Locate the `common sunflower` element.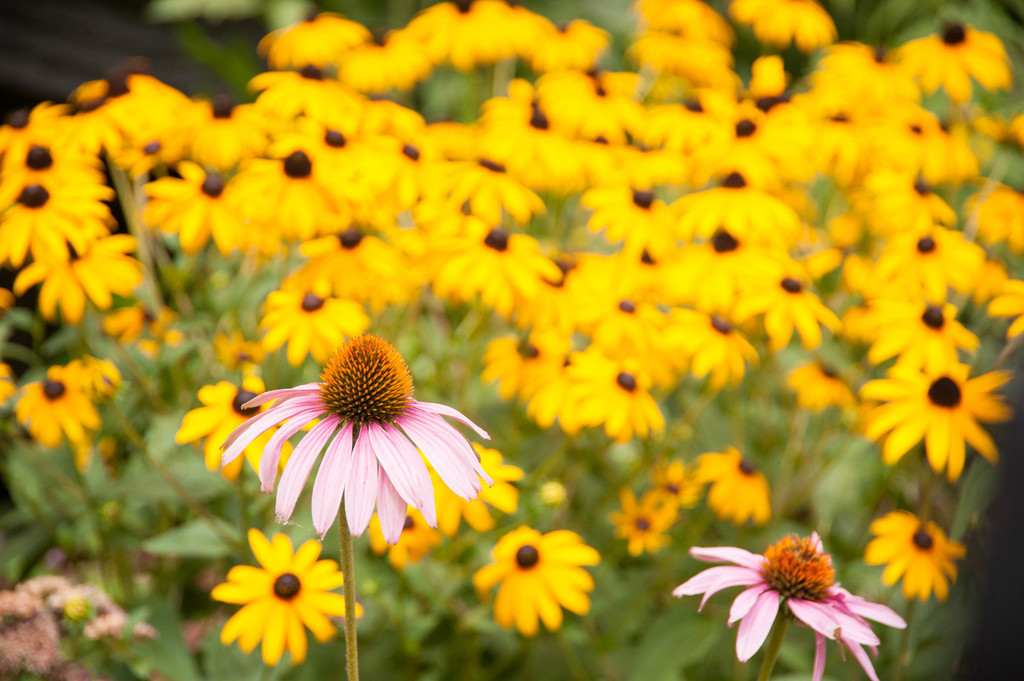
Element bbox: 614, 490, 675, 556.
